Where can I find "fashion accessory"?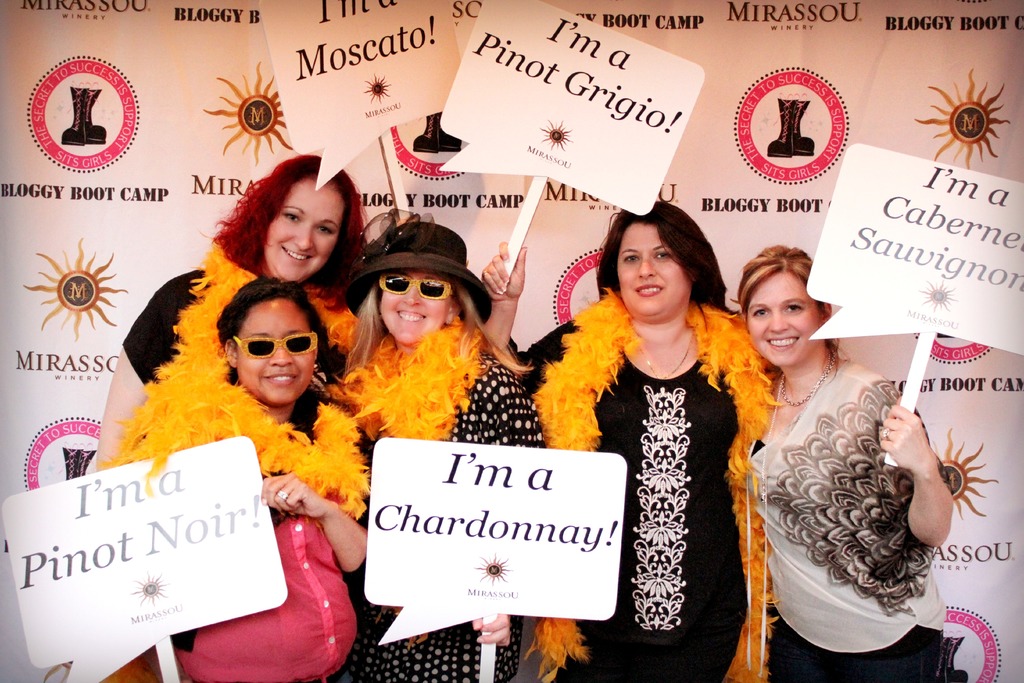
You can find it at Rect(97, 361, 371, 525).
